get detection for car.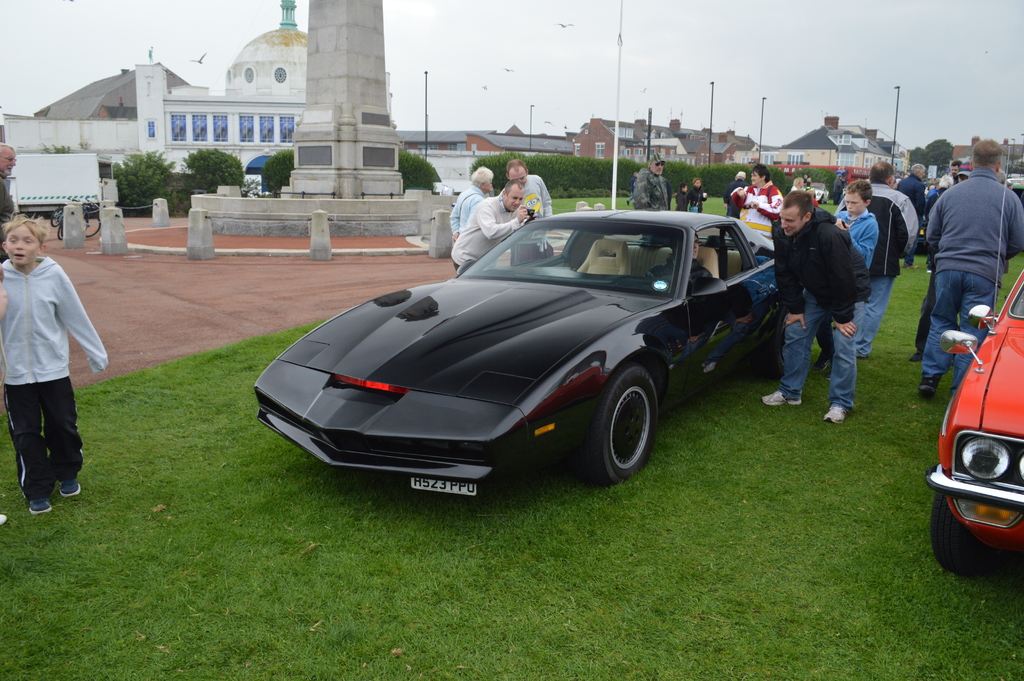
Detection: crop(242, 213, 815, 499).
